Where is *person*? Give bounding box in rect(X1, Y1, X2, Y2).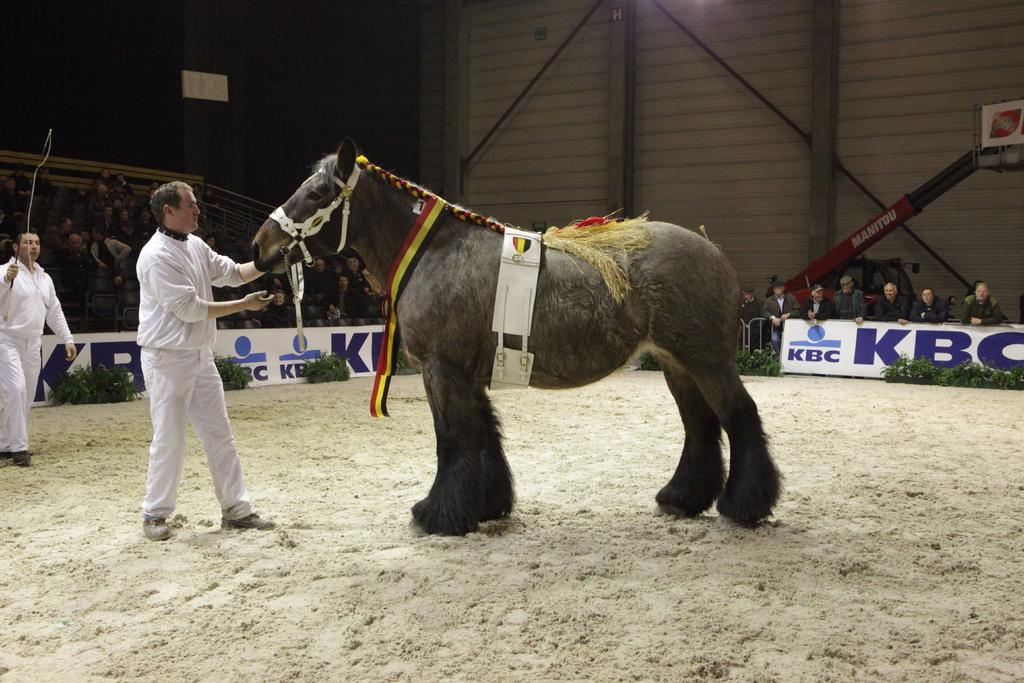
rect(204, 233, 216, 246).
